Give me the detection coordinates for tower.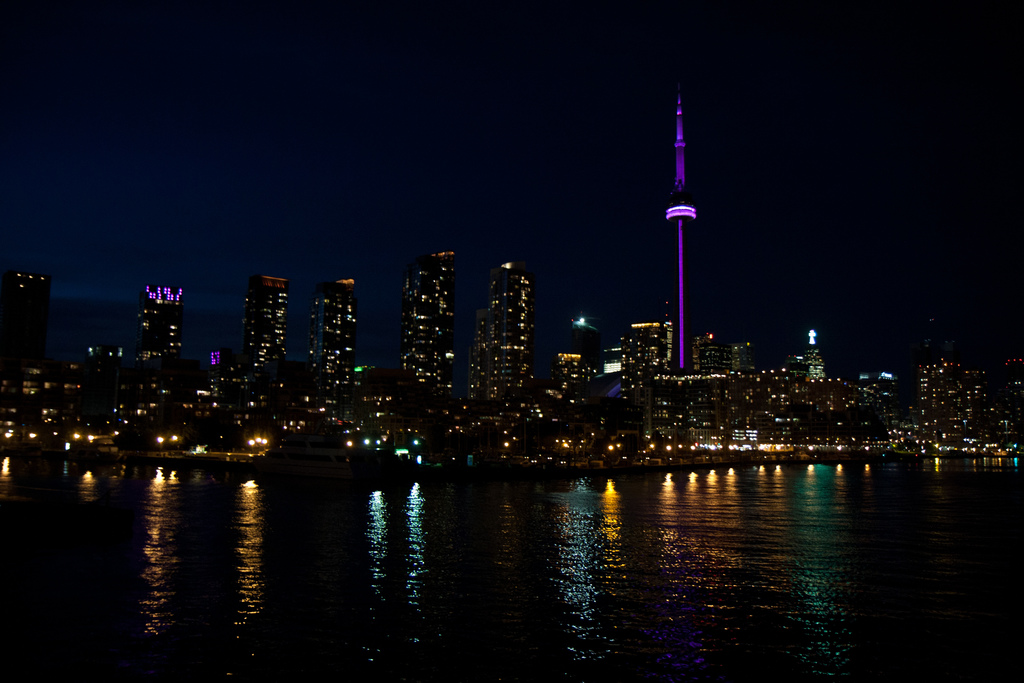
box(4, 276, 48, 397).
